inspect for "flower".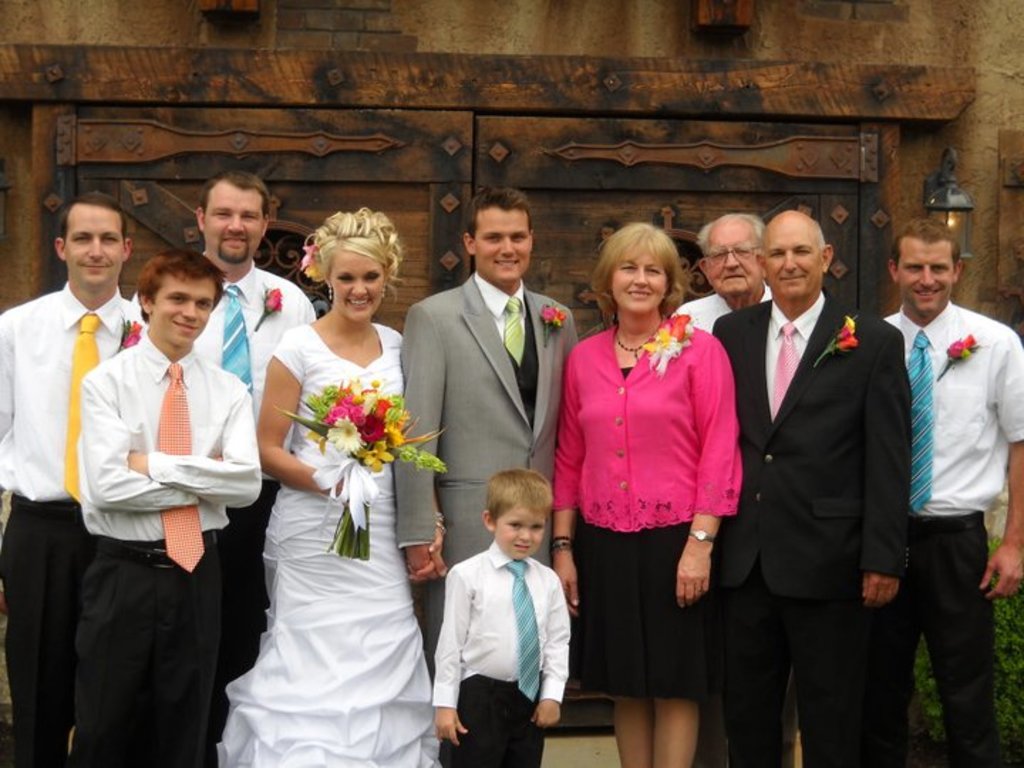
Inspection: box(303, 238, 324, 284).
